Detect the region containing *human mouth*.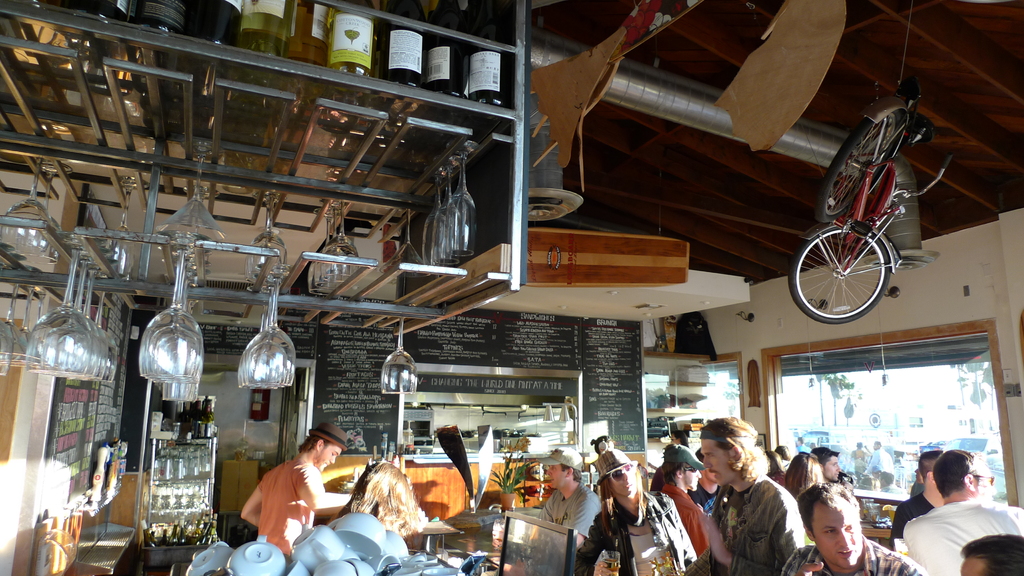
x1=838, y1=549, x2=856, y2=561.
